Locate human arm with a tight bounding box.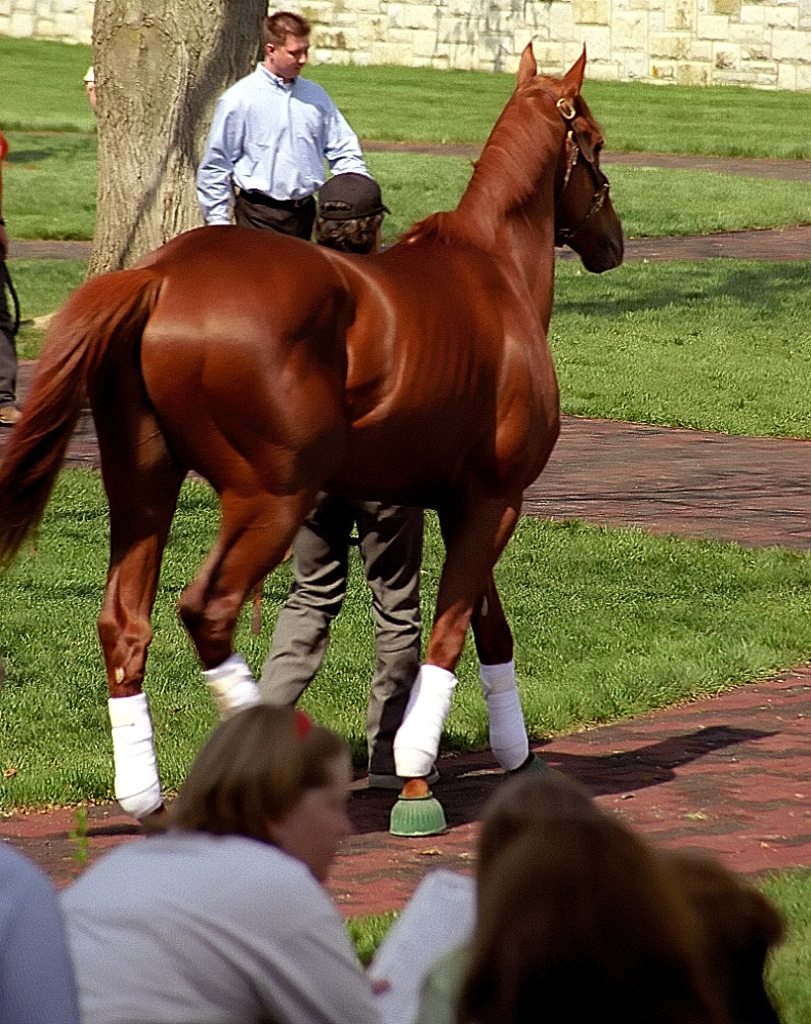
(189,96,244,226).
